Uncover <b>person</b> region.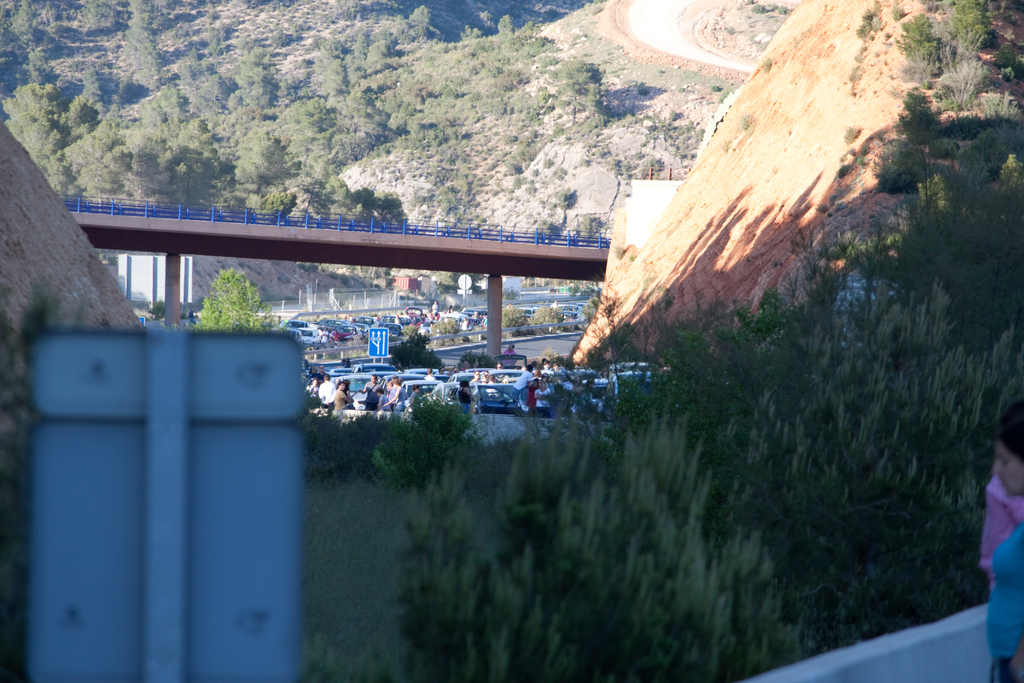
Uncovered: <box>404,384,422,408</box>.
